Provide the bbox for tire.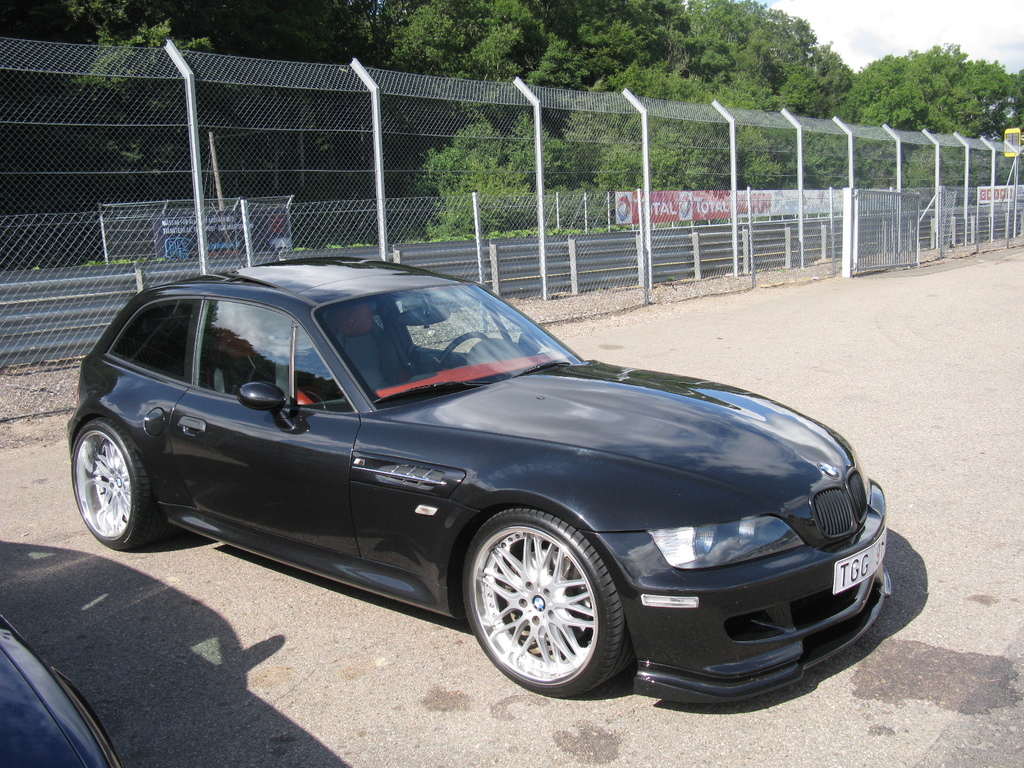
rect(70, 422, 148, 549).
